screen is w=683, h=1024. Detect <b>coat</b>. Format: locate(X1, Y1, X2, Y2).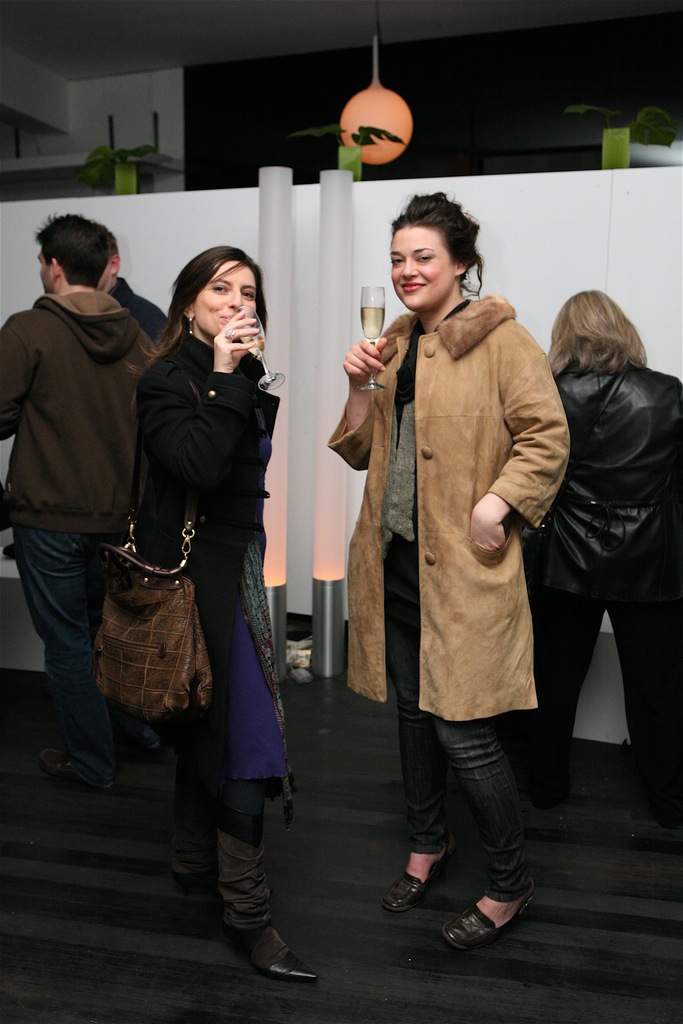
locate(322, 291, 574, 714).
